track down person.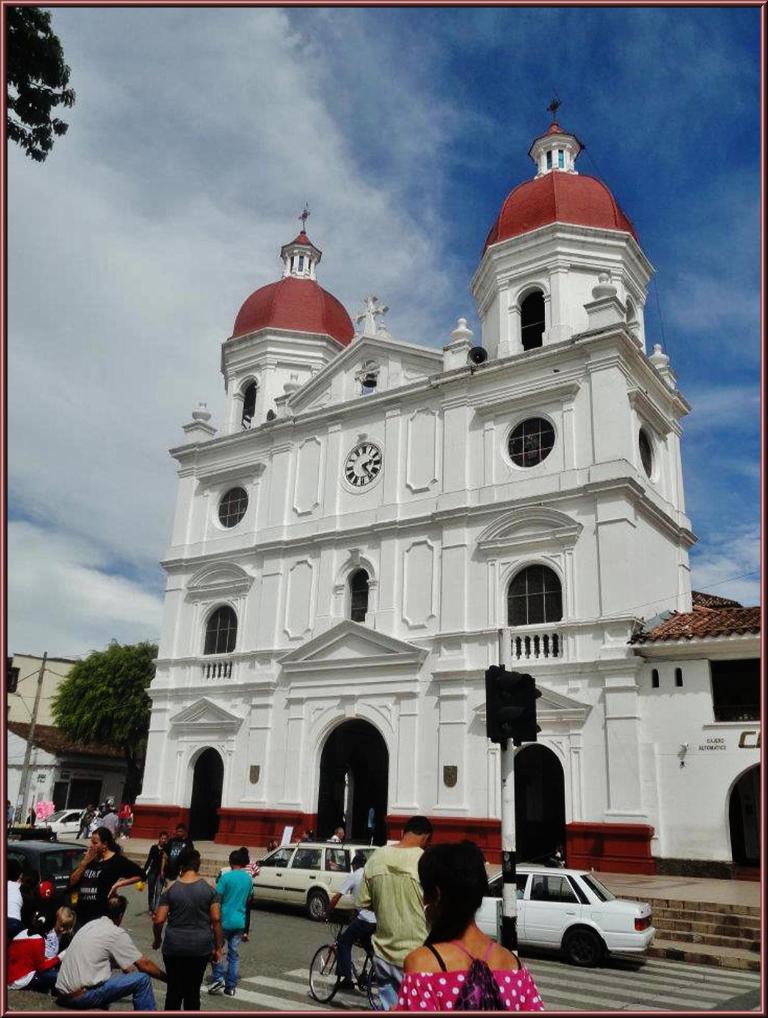
Tracked to [145,846,225,1005].
